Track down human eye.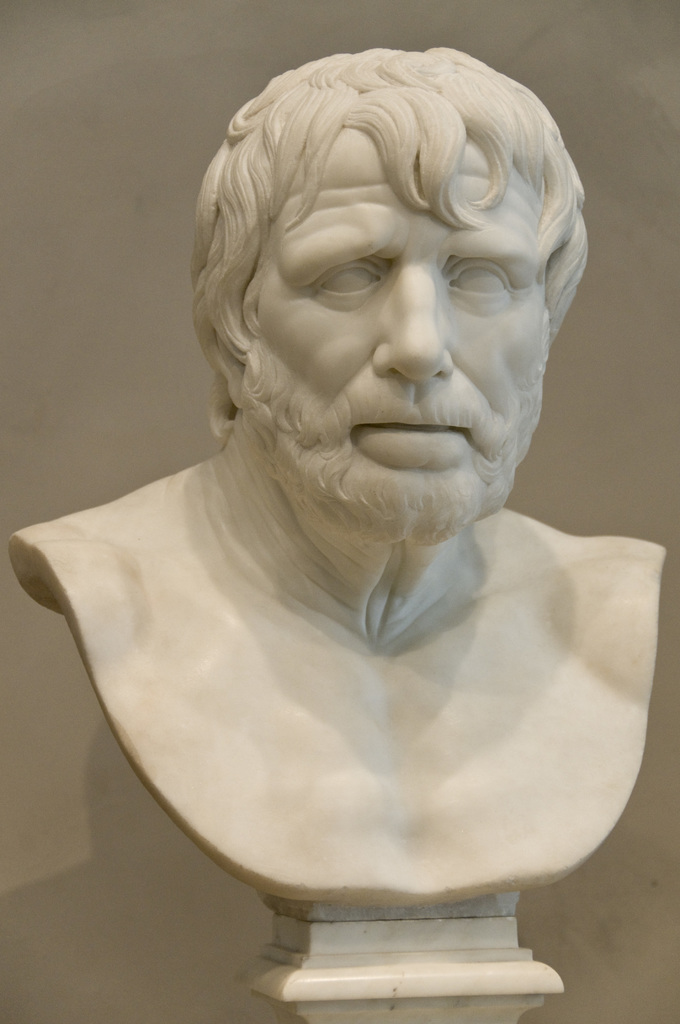
Tracked to bbox(434, 261, 518, 305).
